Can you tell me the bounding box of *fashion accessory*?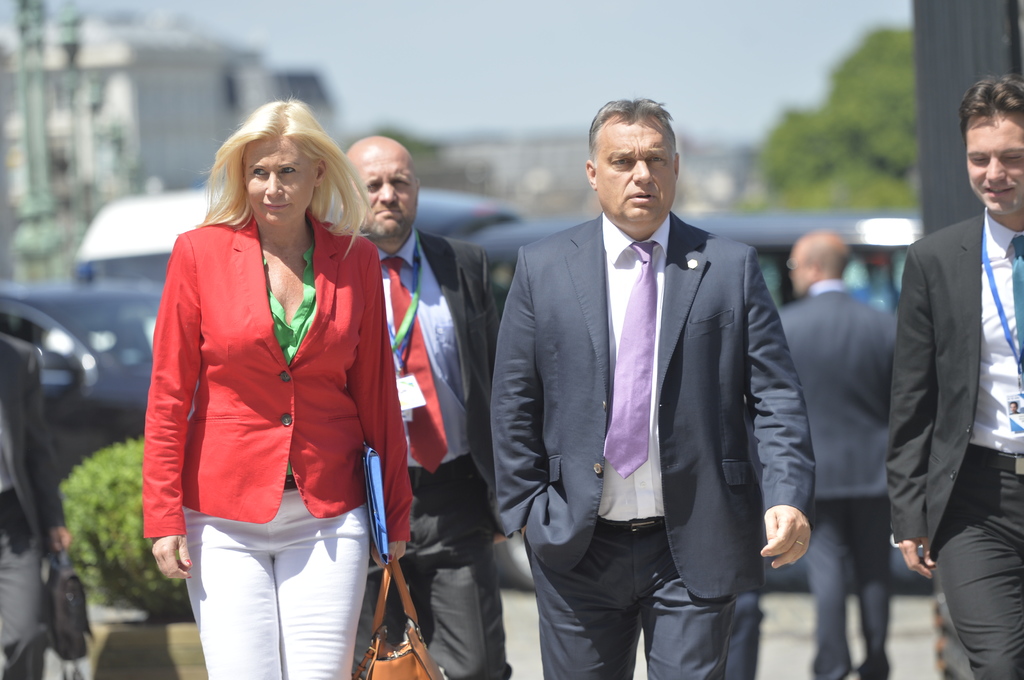
BBox(982, 236, 1023, 434).
